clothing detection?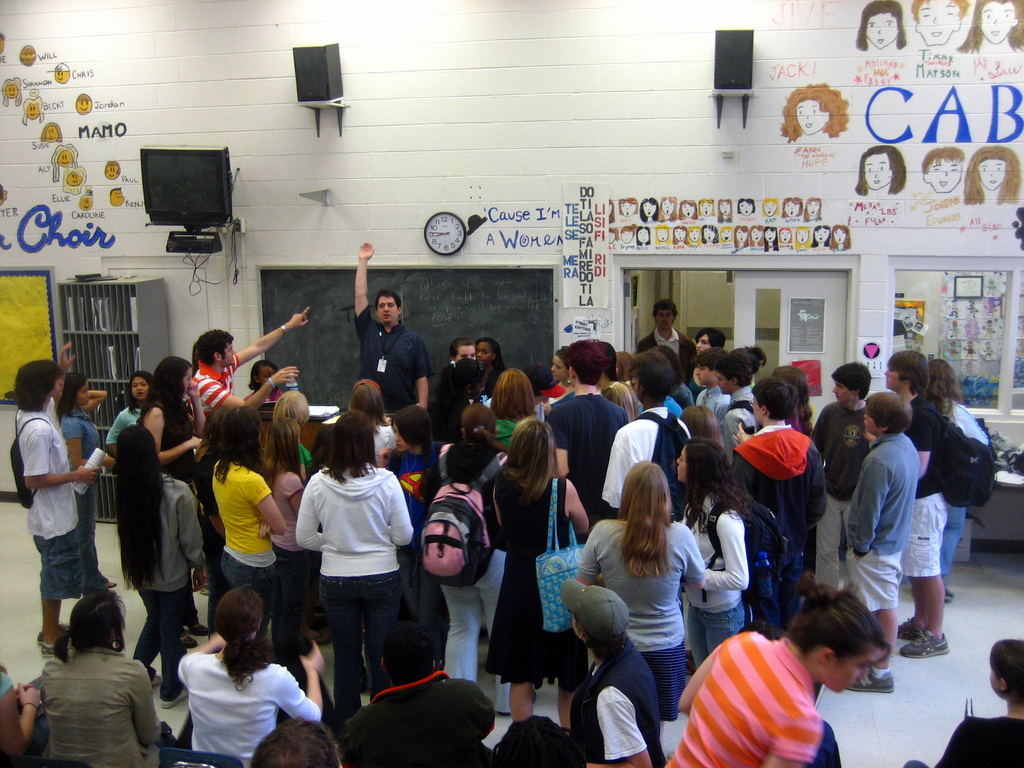
563, 636, 666, 767
